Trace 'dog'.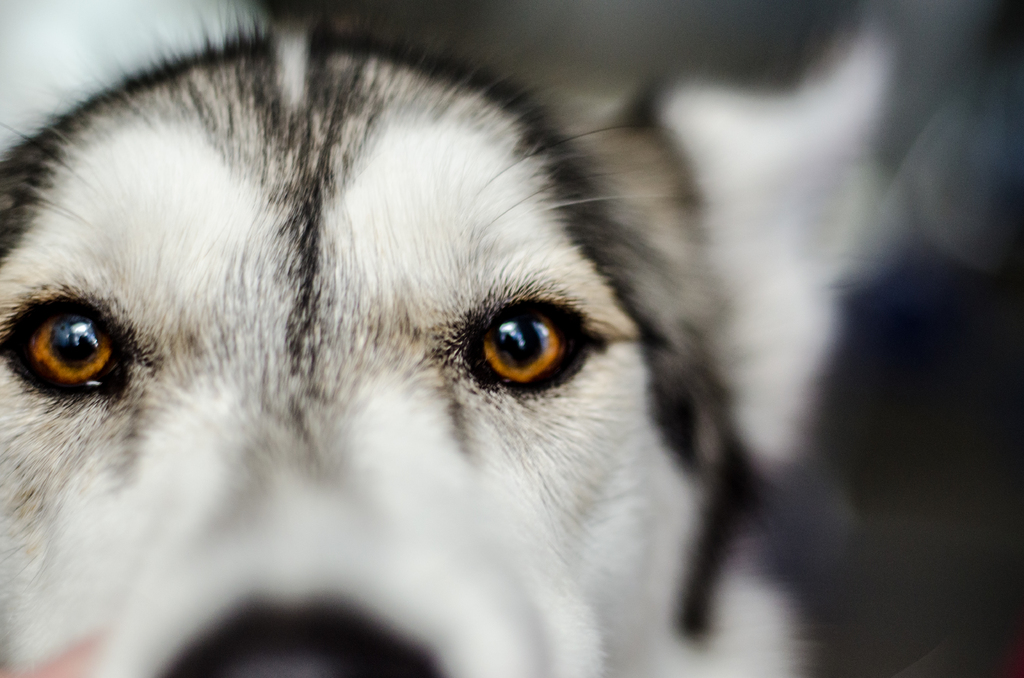
Traced to {"x1": 0, "y1": 12, "x2": 814, "y2": 677}.
